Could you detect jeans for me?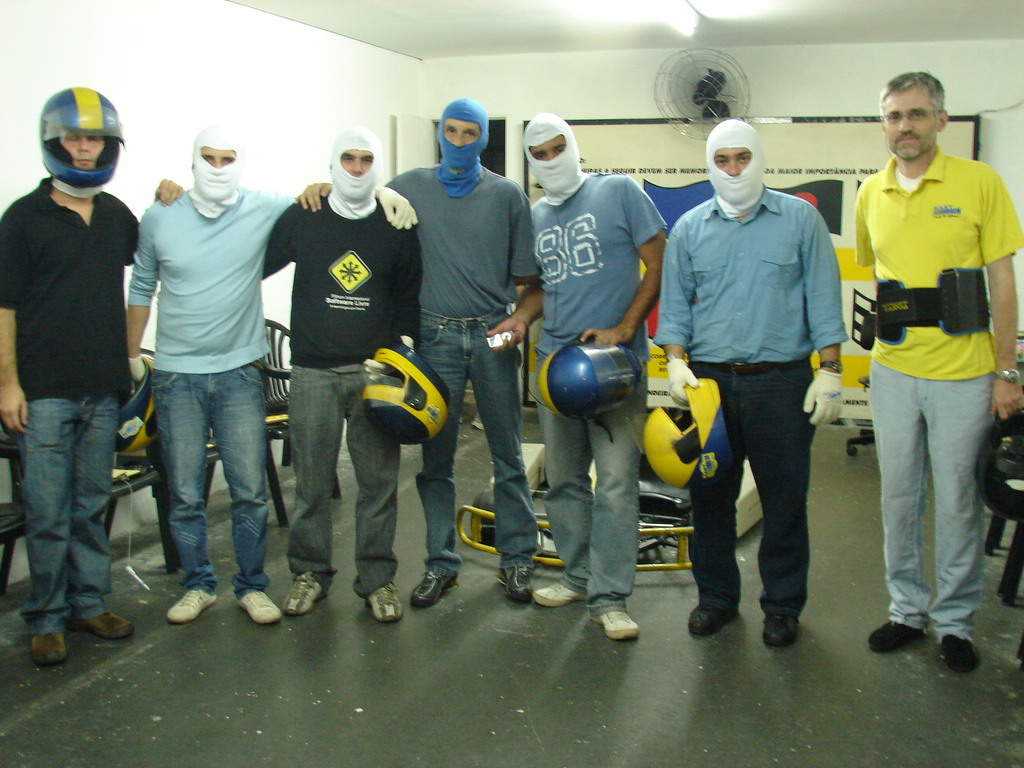
Detection result: [left=864, top=360, right=1009, bottom=632].
